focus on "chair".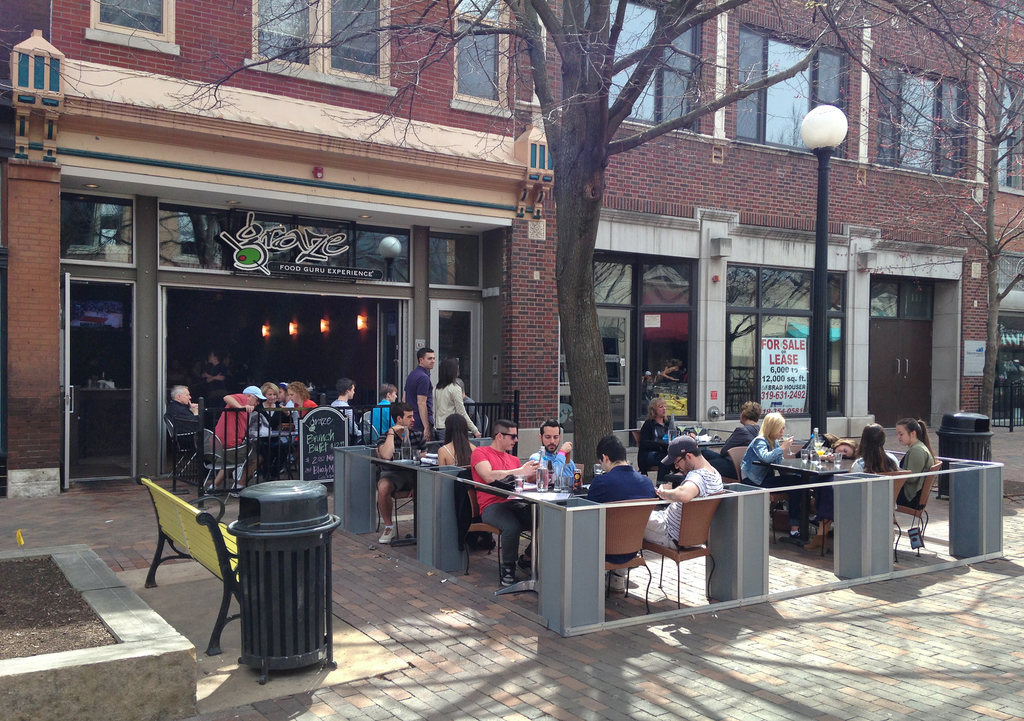
Focused at box=[895, 462, 941, 556].
